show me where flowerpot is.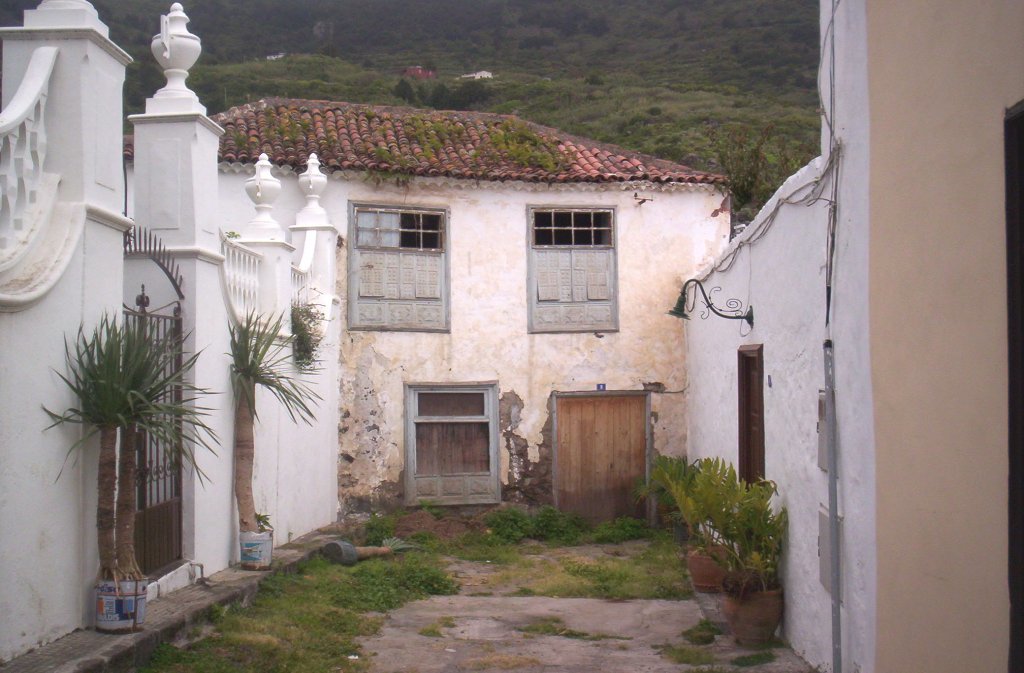
flowerpot is at [679, 521, 759, 591].
